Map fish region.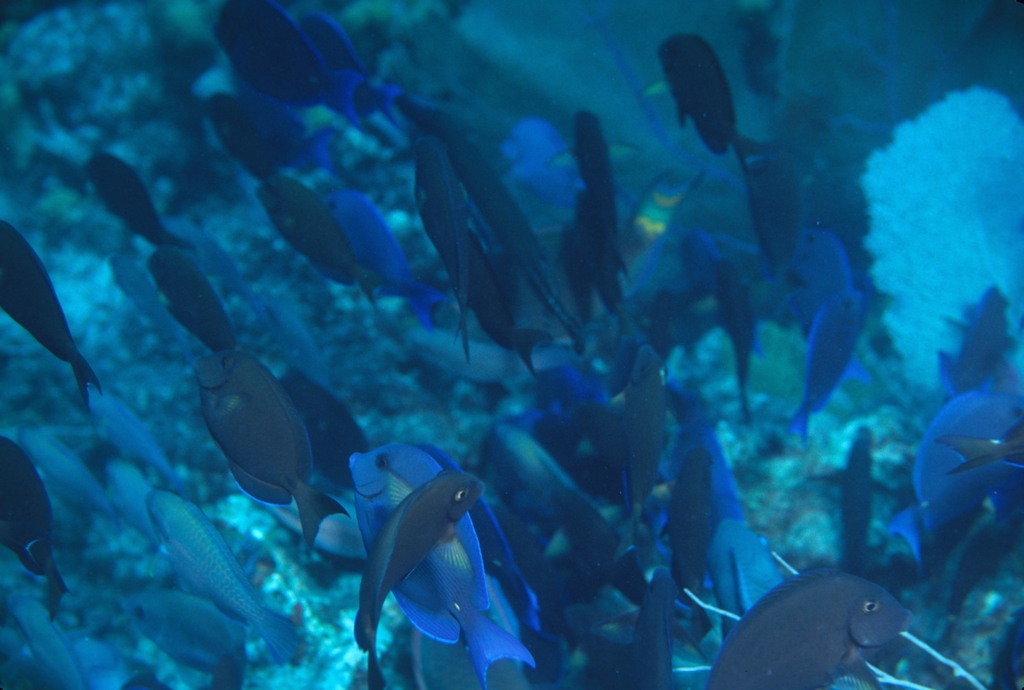
Mapped to 212,0,358,111.
